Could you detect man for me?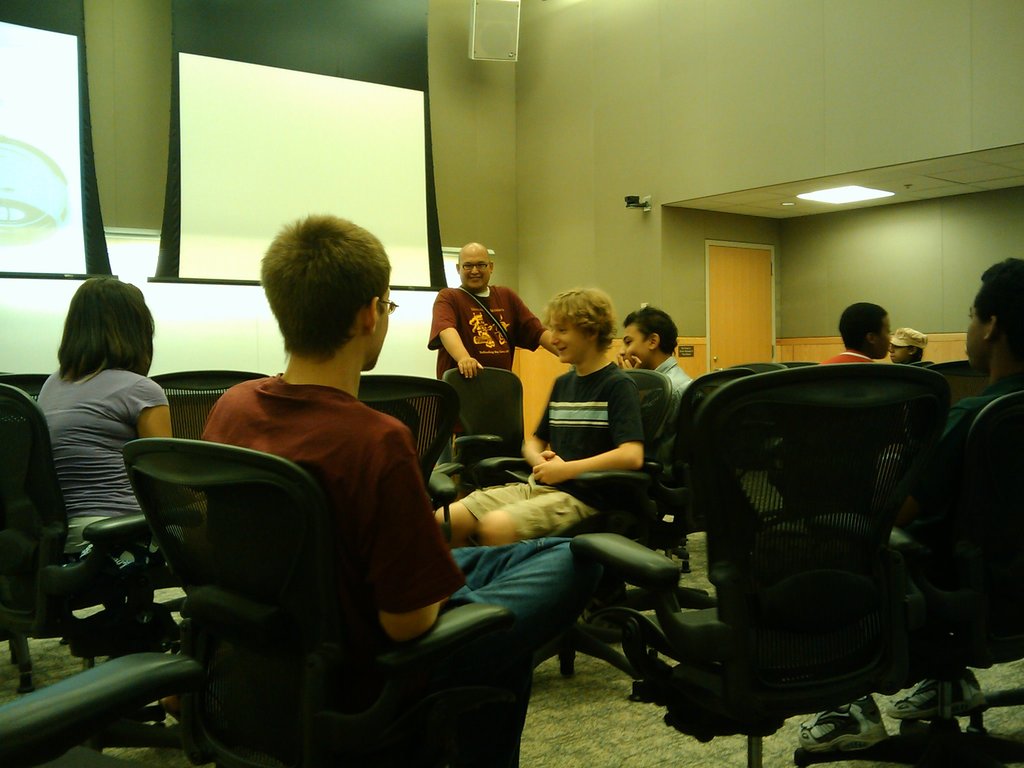
Detection result: {"x1": 817, "y1": 302, "x2": 893, "y2": 365}.
